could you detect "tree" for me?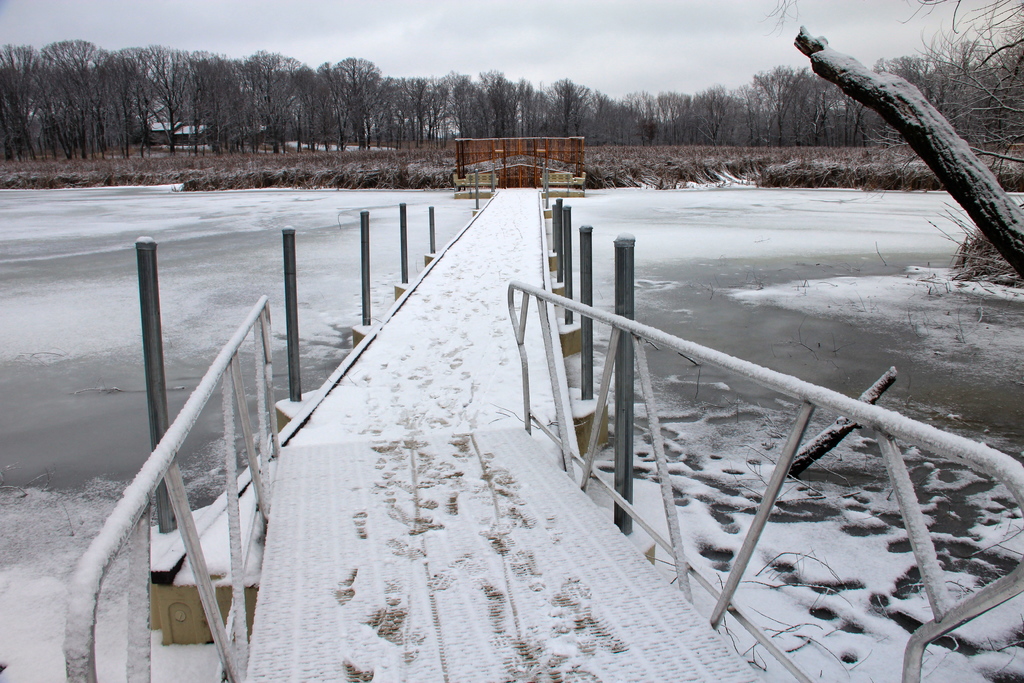
Detection result: box(236, 53, 313, 151).
